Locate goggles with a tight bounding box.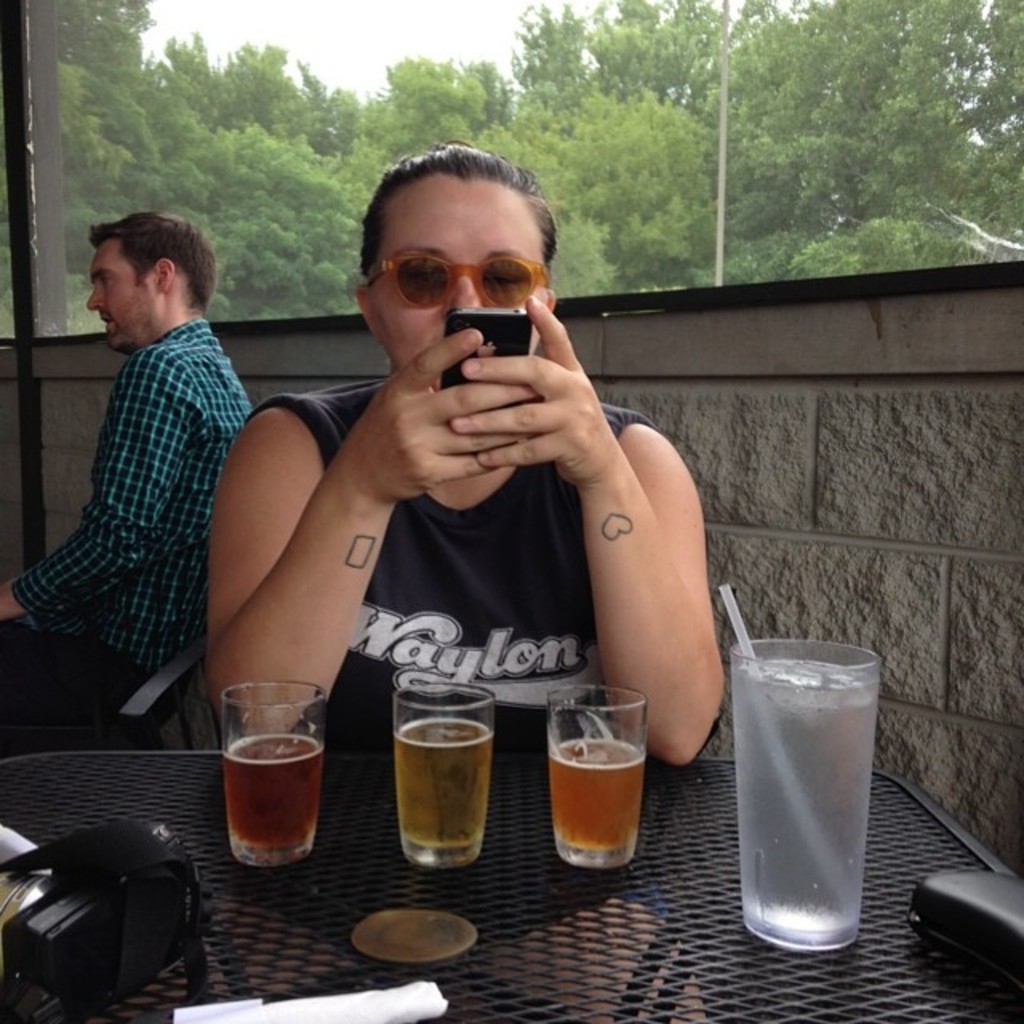
(349,216,573,320).
